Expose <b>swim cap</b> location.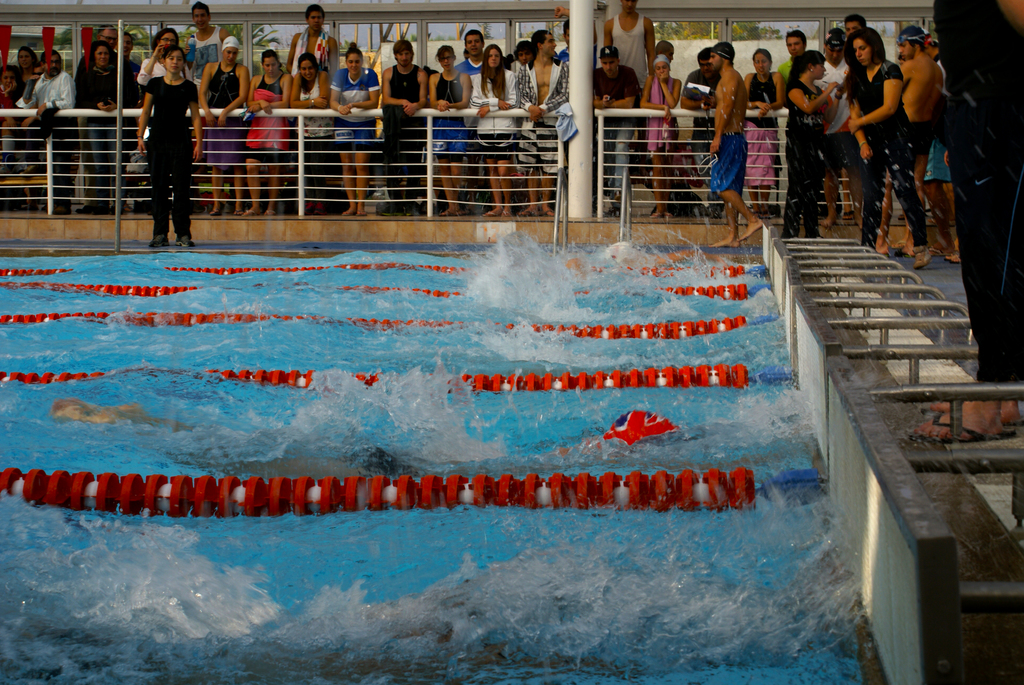
Exposed at region(221, 36, 240, 50).
